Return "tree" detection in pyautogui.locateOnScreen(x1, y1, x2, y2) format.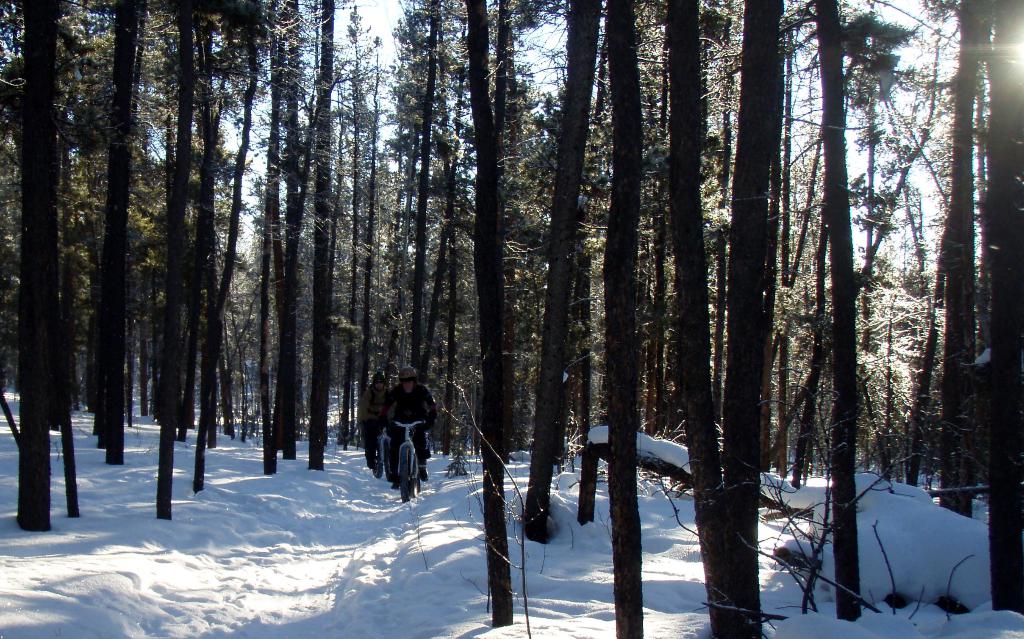
pyautogui.locateOnScreen(603, 0, 644, 638).
